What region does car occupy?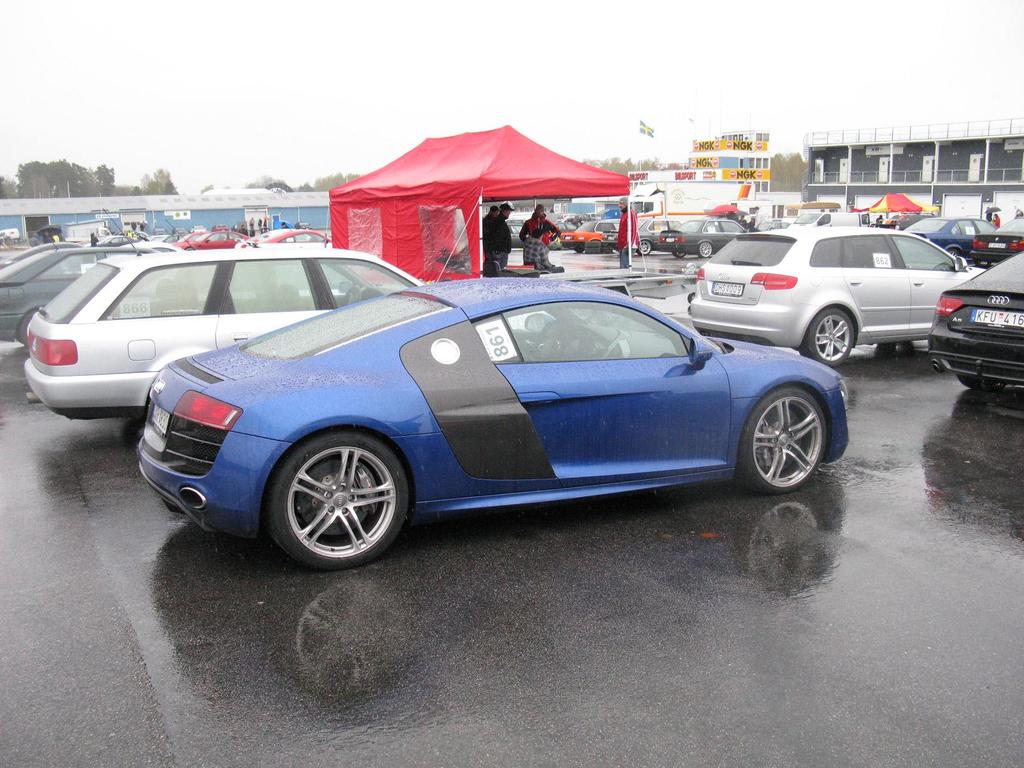
region(970, 217, 1023, 267).
